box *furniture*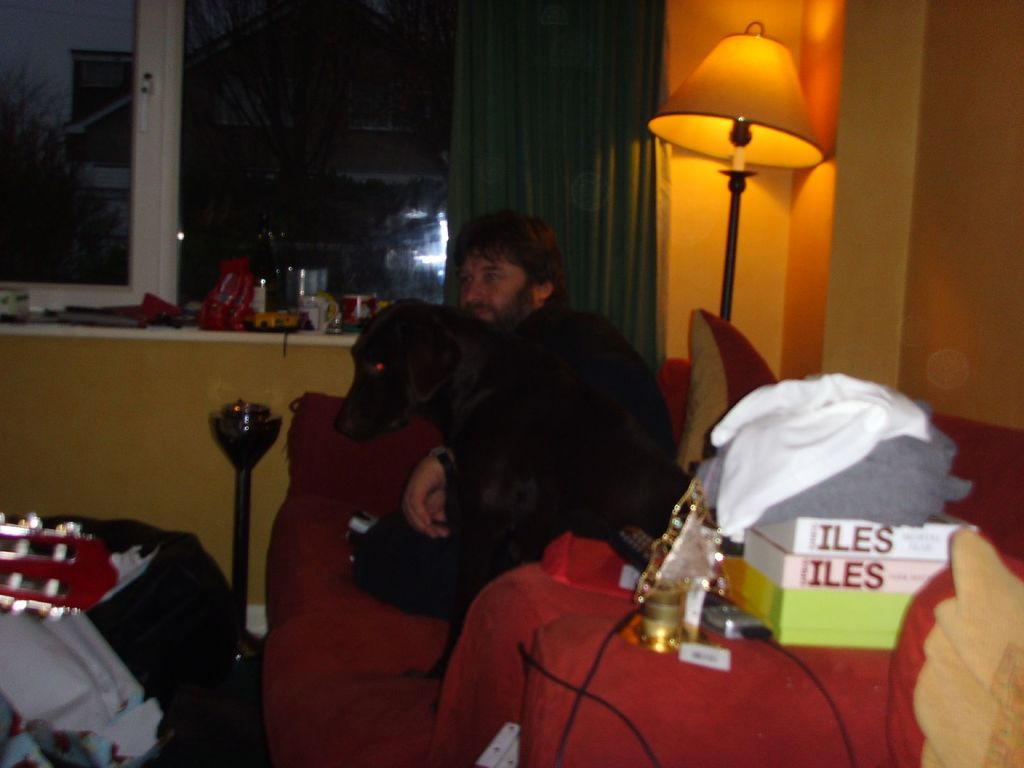
262, 358, 1023, 767
